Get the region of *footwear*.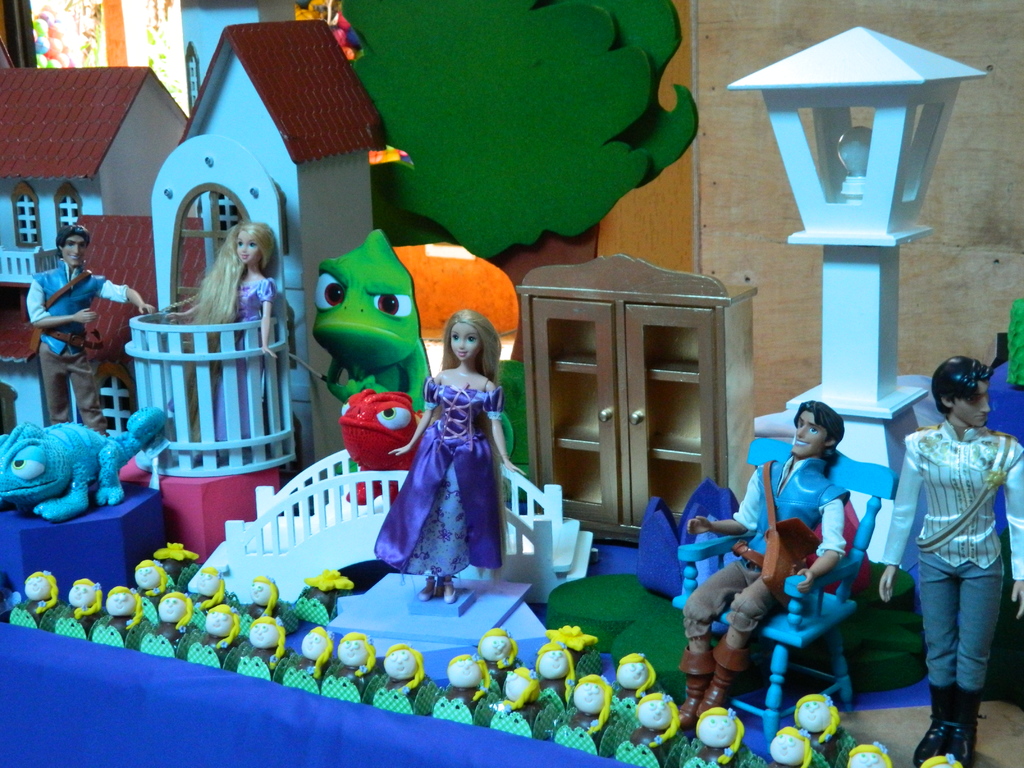
[left=676, top=645, right=718, bottom=729].
